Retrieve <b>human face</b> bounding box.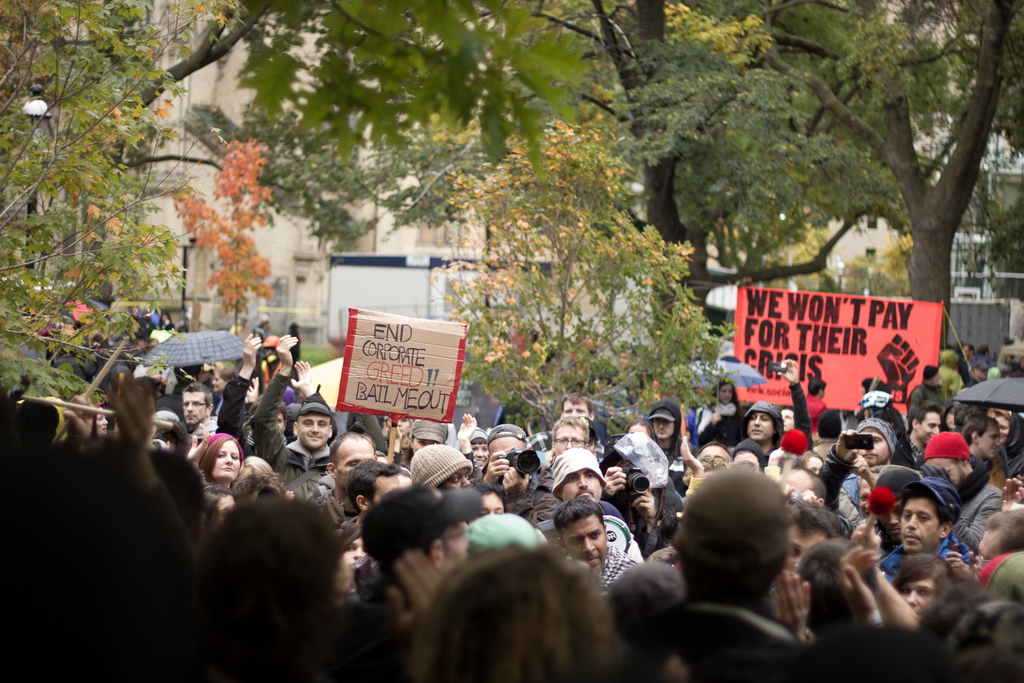
Bounding box: (x1=904, y1=577, x2=945, y2=614).
